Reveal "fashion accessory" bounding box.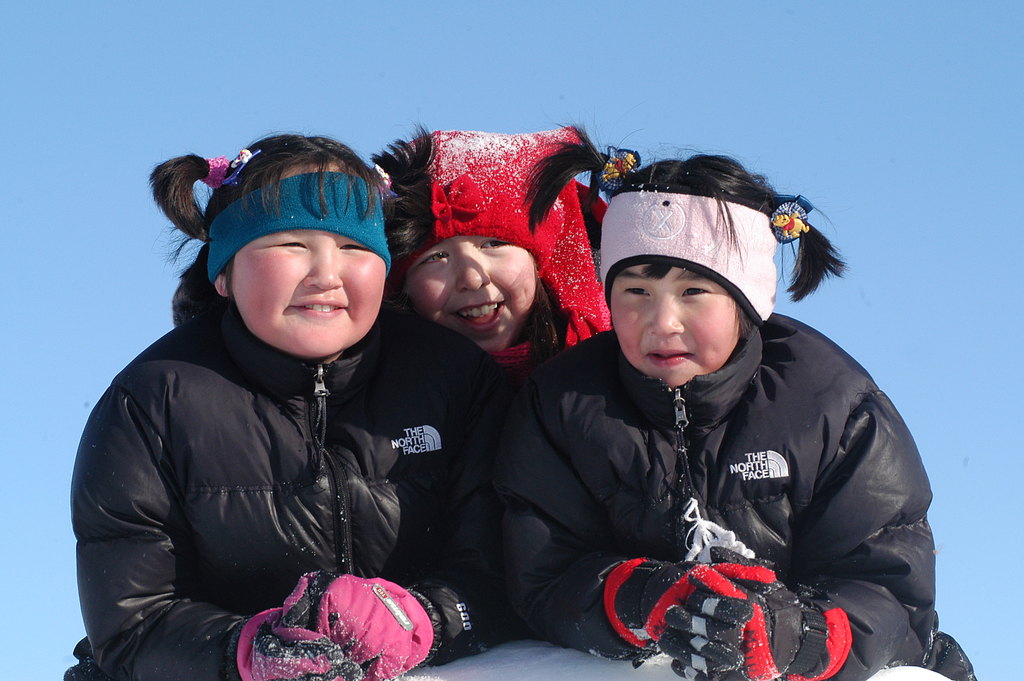
Revealed: crop(280, 556, 442, 680).
